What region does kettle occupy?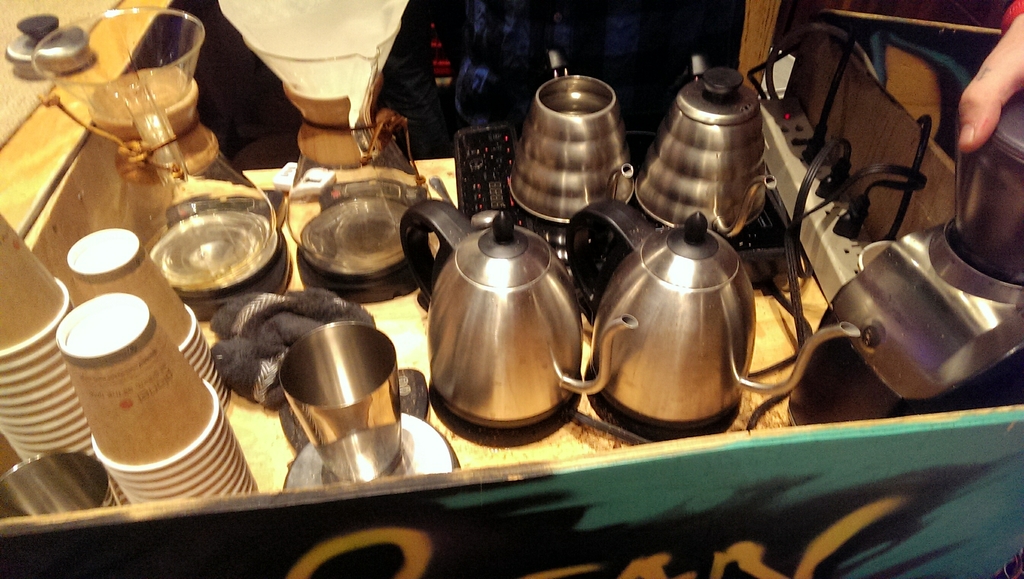
x1=634 y1=56 x2=778 y2=238.
